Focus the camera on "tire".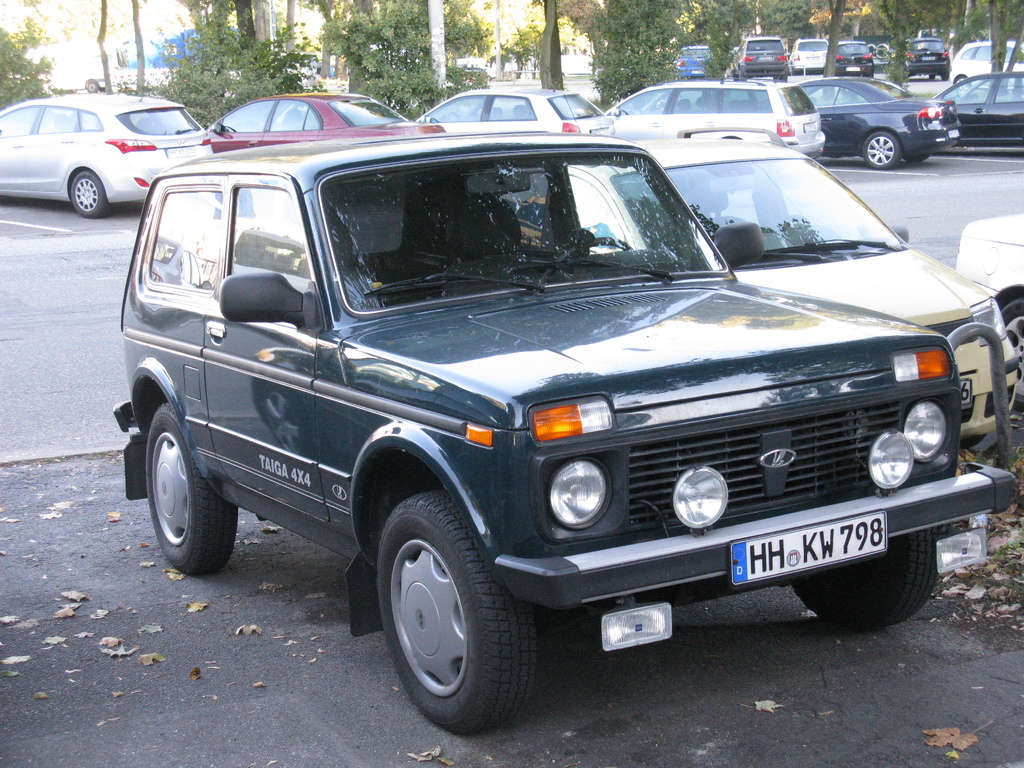
Focus region: <bbox>375, 488, 535, 735</bbox>.
